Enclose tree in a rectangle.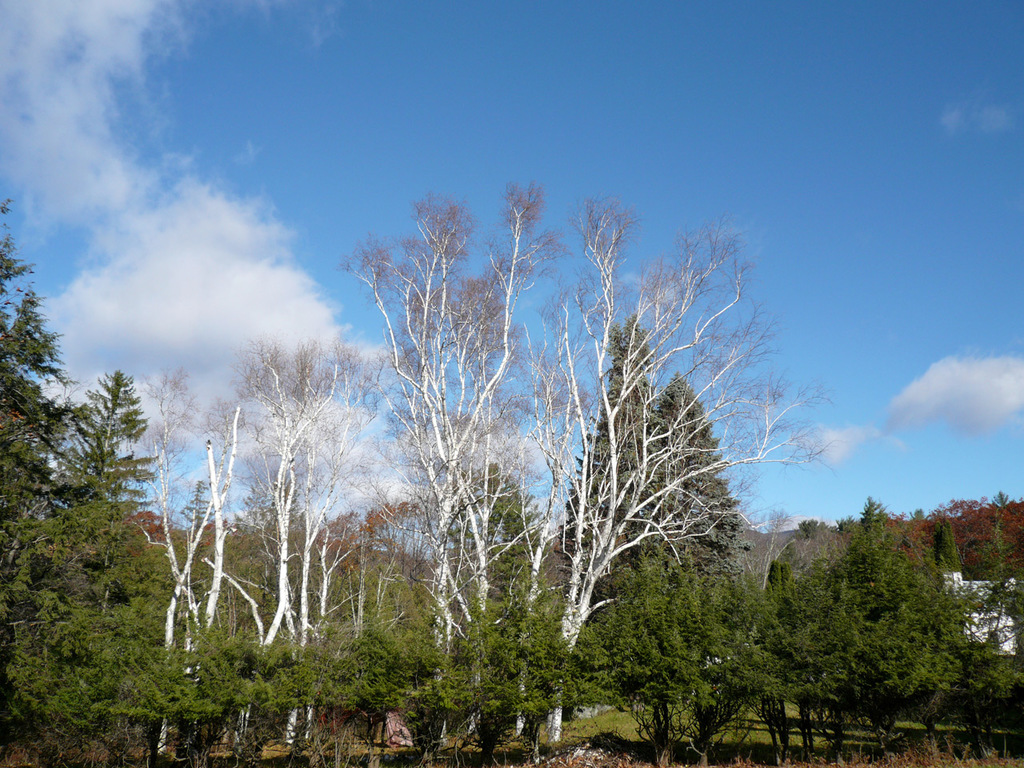
x1=720, y1=567, x2=814, y2=762.
